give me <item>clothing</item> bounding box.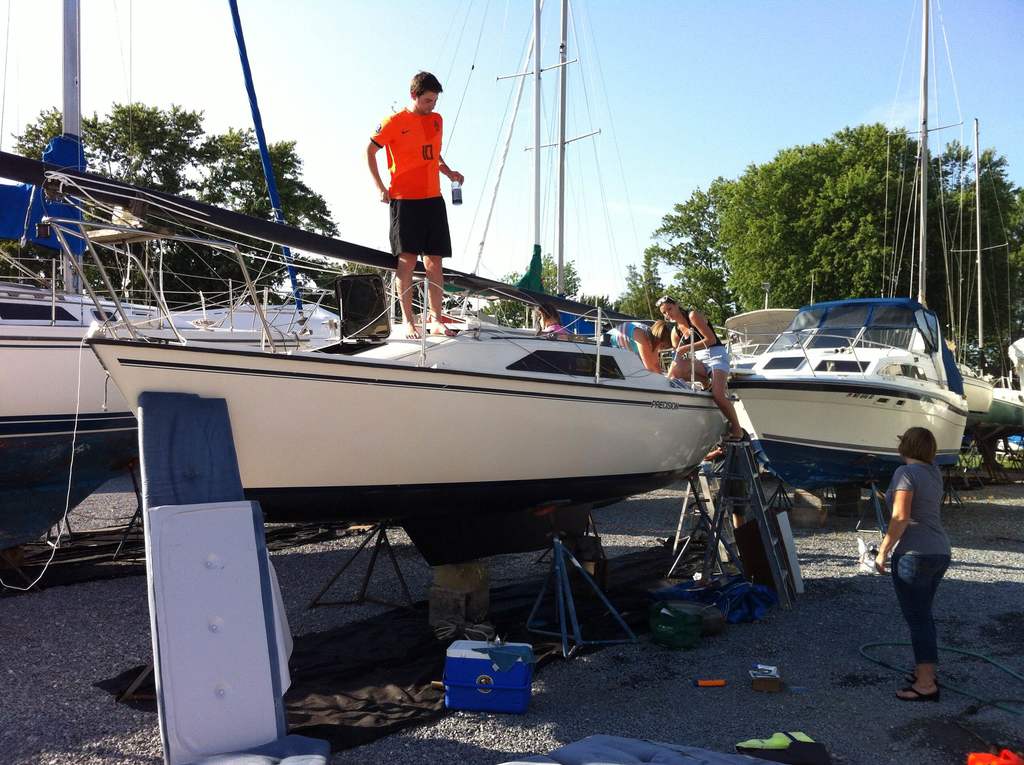
locate(533, 309, 564, 339).
